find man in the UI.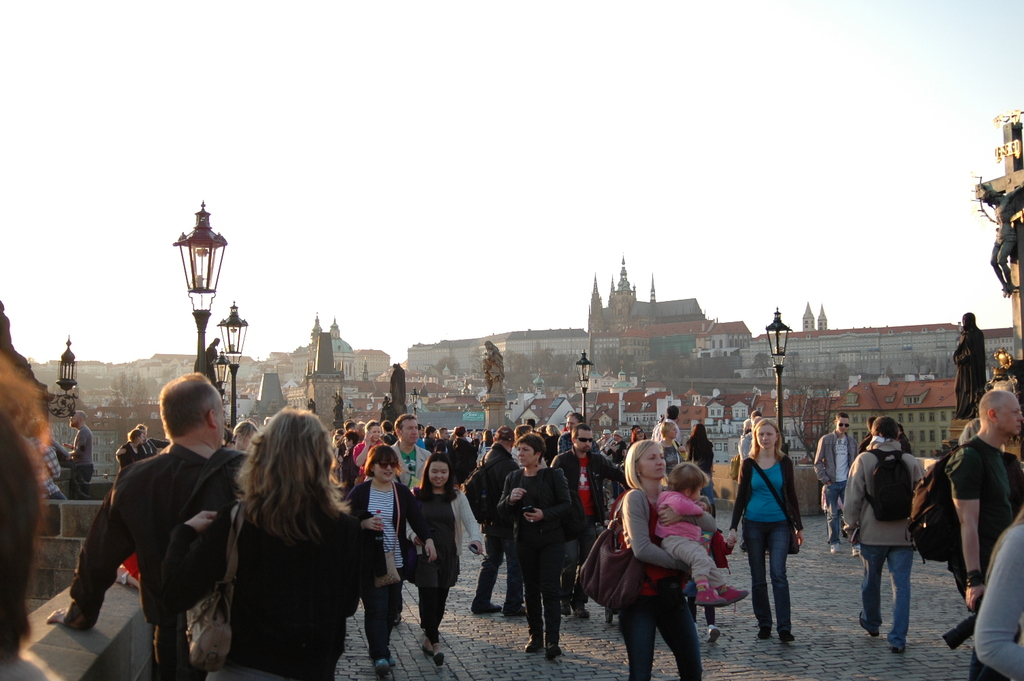
UI element at x1=68 y1=368 x2=246 y2=667.
